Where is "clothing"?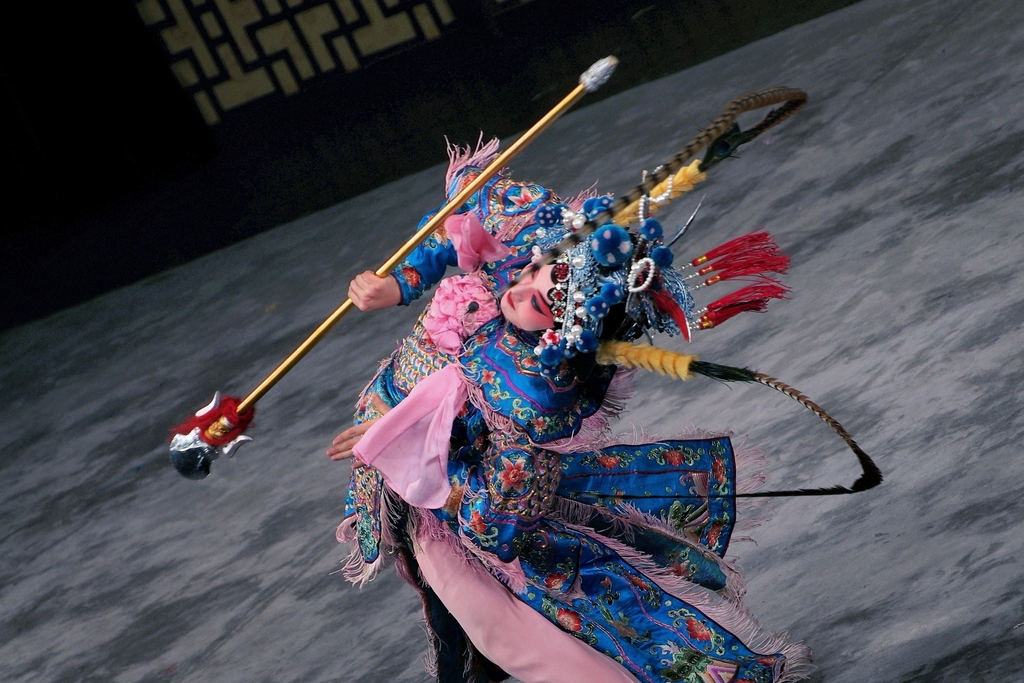
(335,197,803,682).
